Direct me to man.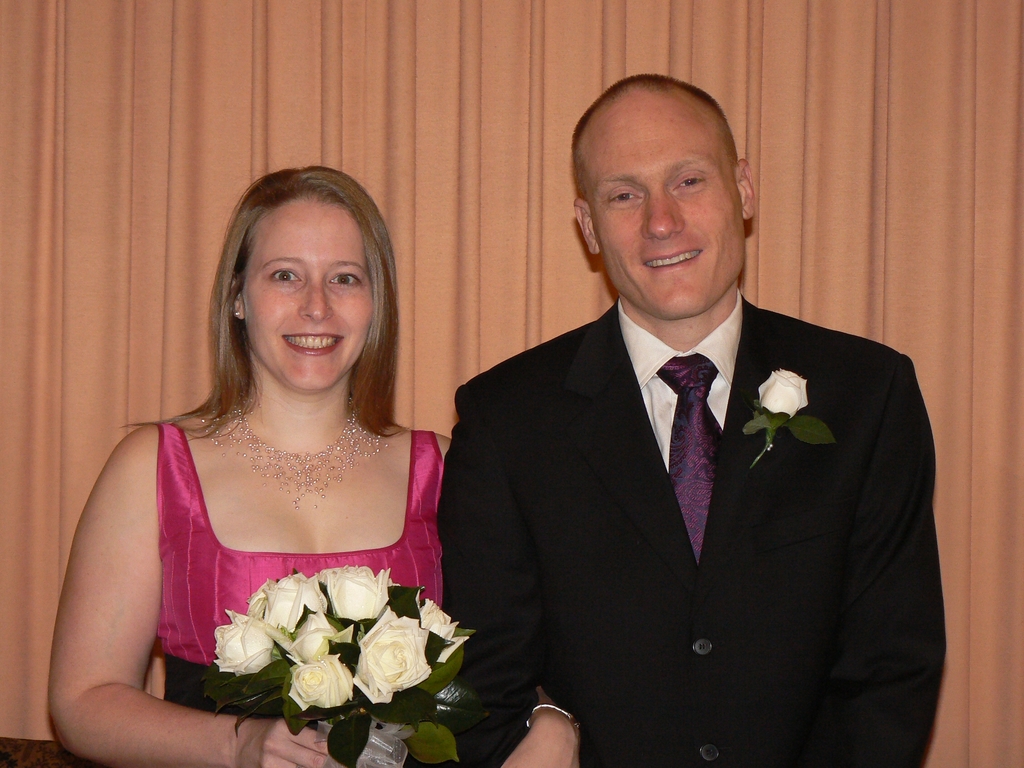
Direction: [x1=430, y1=103, x2=943, y2=751].
